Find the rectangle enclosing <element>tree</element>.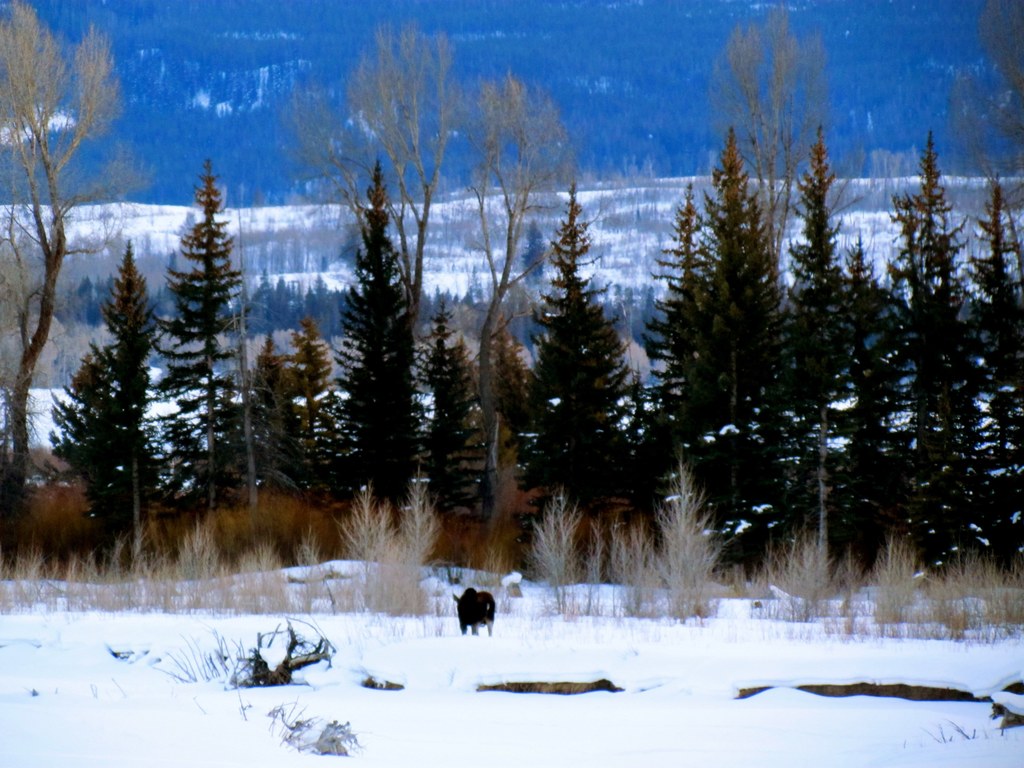
BBox(793, 225, 891, 579).
